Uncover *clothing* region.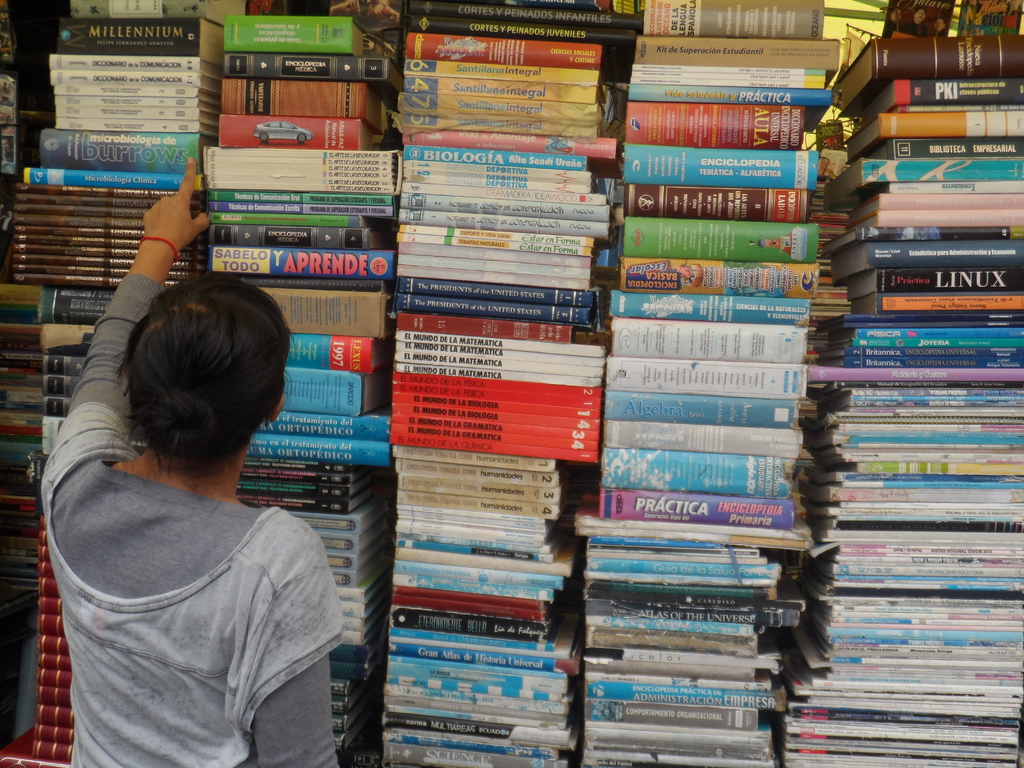
Uncovered: l=39, t=273, r=350, b=766.
